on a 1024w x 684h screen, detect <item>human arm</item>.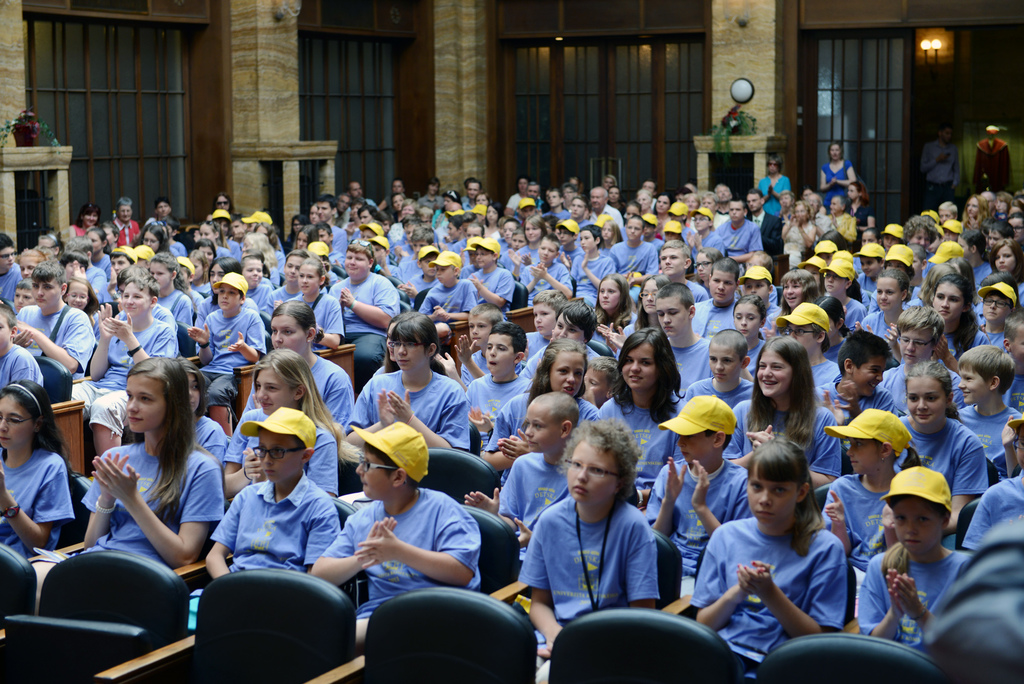
select_region(197, 485, 242, 580).
